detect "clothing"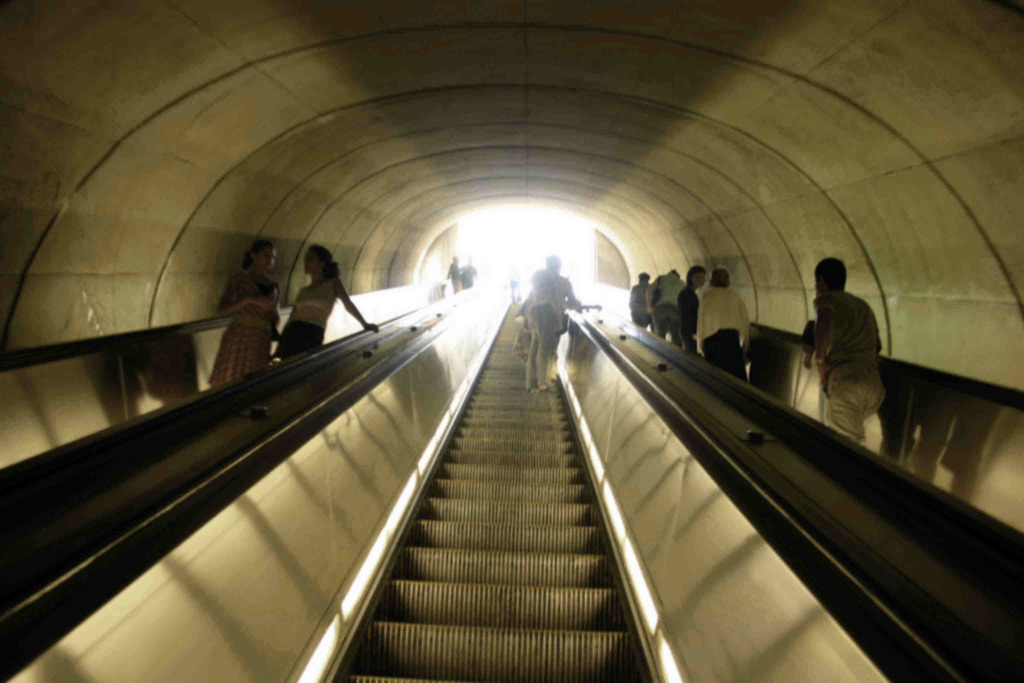
BBox(205, 265, 285, 384)
